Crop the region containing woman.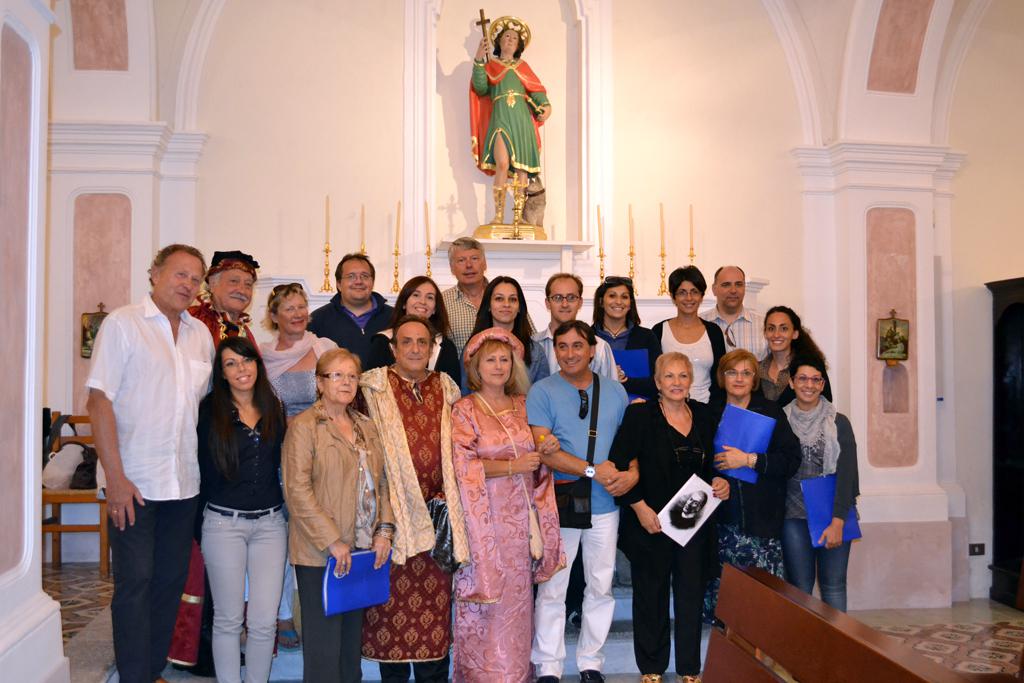
Crop region: x1=436, y1=320, x2=556, y2=682.
